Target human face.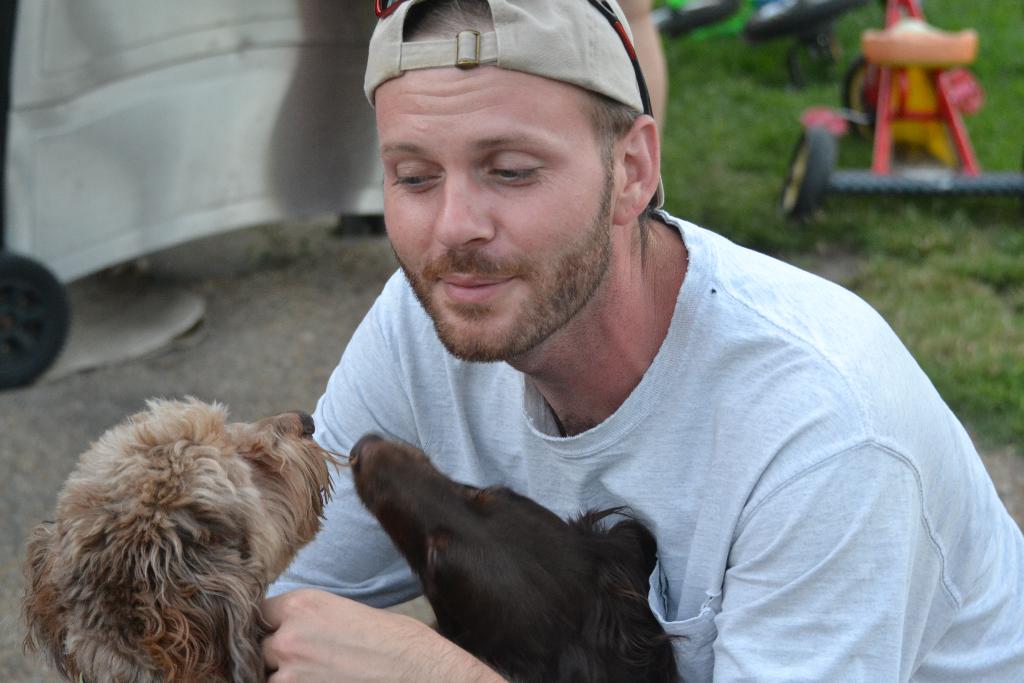
Target region: crop(381, 56, 615, 354).
